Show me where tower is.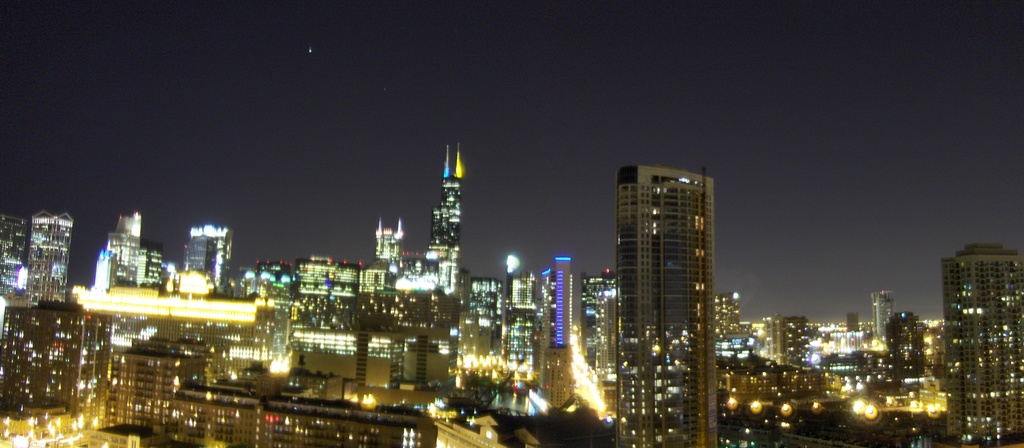
tower is at select_region(191, 224, 232, 285).
